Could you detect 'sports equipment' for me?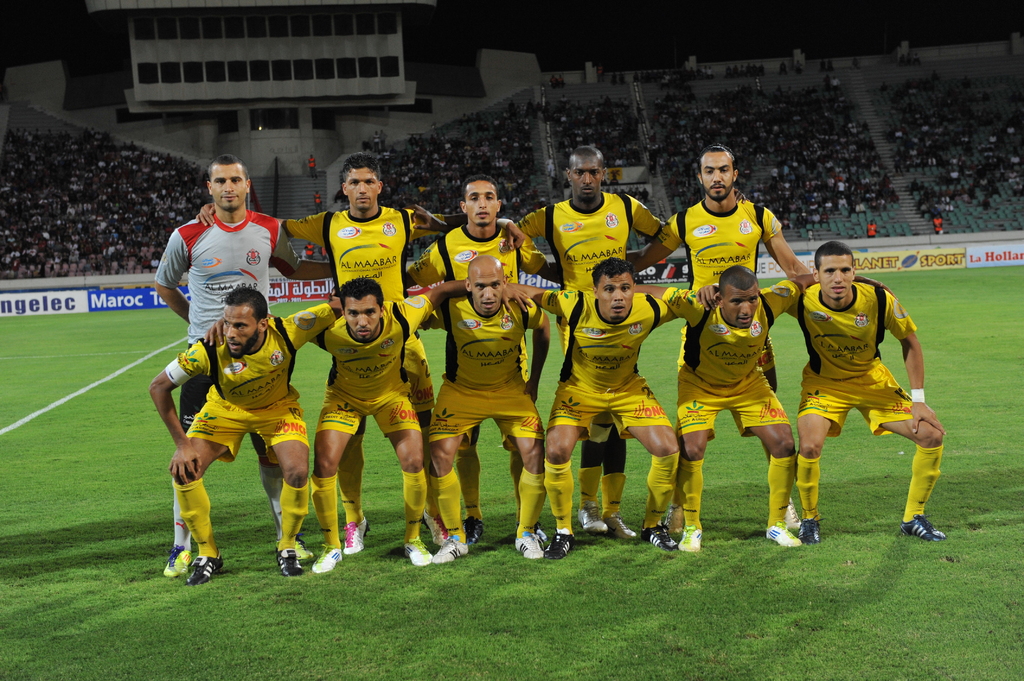
Detection result: [x1=902, y1=517, x2=944, y2=533].
